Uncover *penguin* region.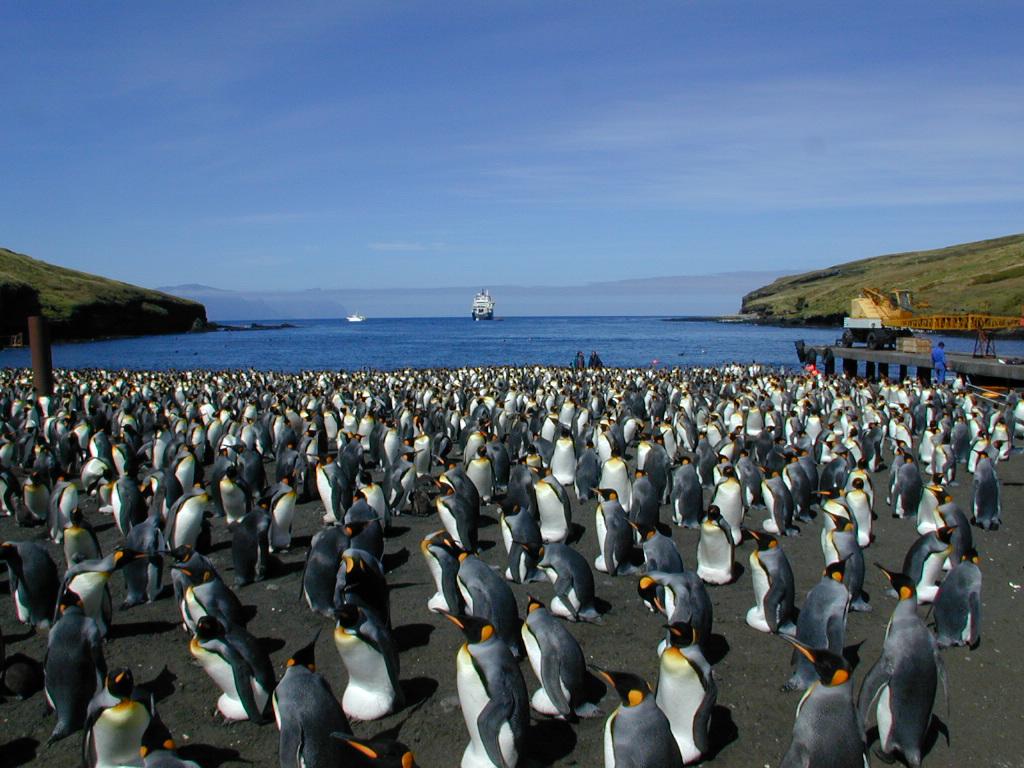
Uncovered: bbox=[354, 473, 392, 532].
